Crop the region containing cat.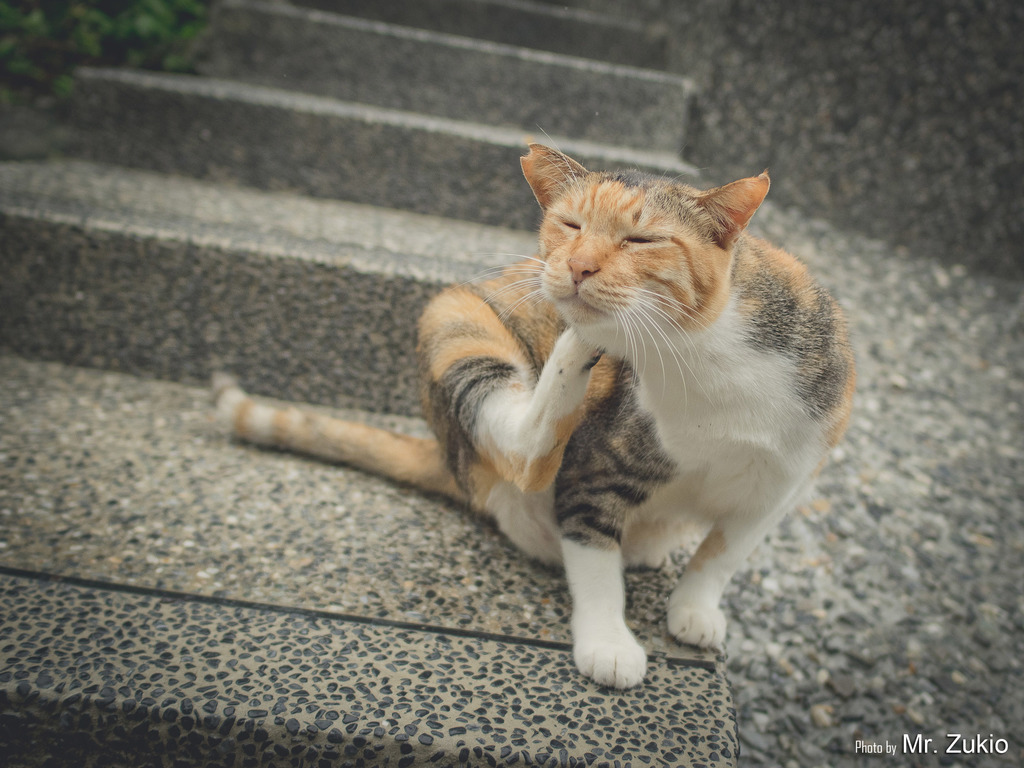
Crop region: (199, 116, 862, 693).
